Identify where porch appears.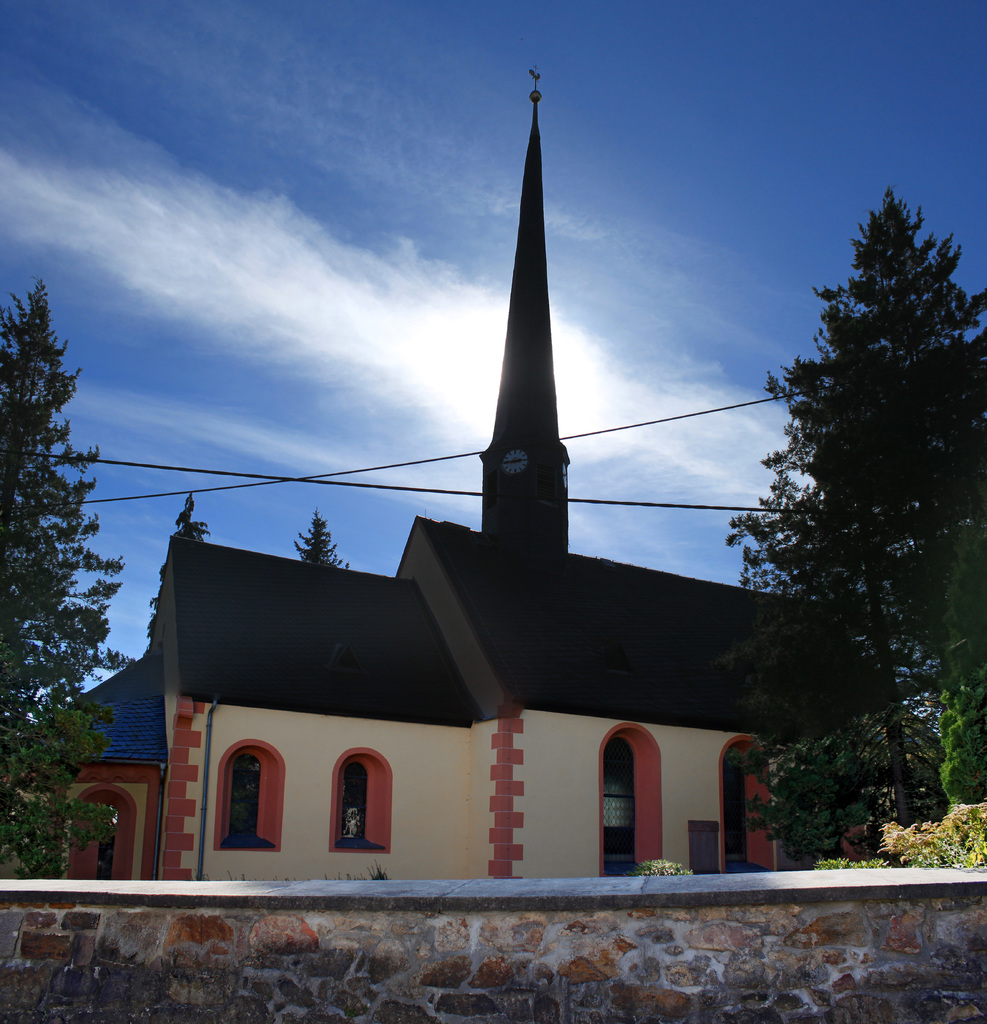
Appears at pyautogui.locateOnScreen(0, 856, 986, 1023).
